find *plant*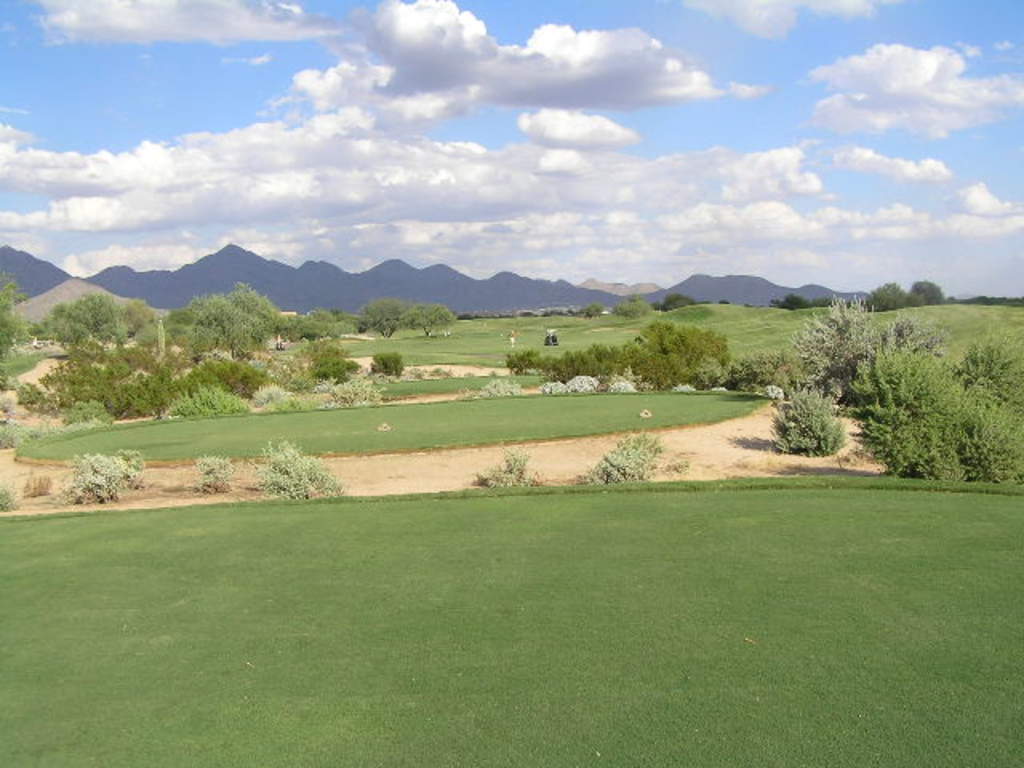
locate(0, 339, 59, 397)
